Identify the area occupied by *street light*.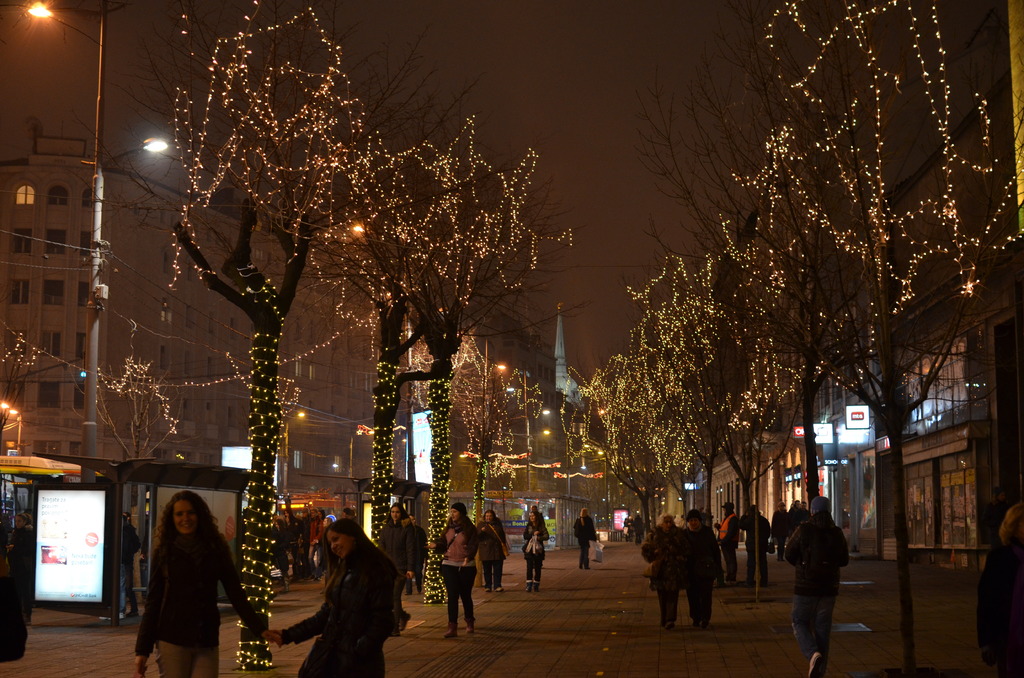
Area: select_region(25, 3, 184, 487).
